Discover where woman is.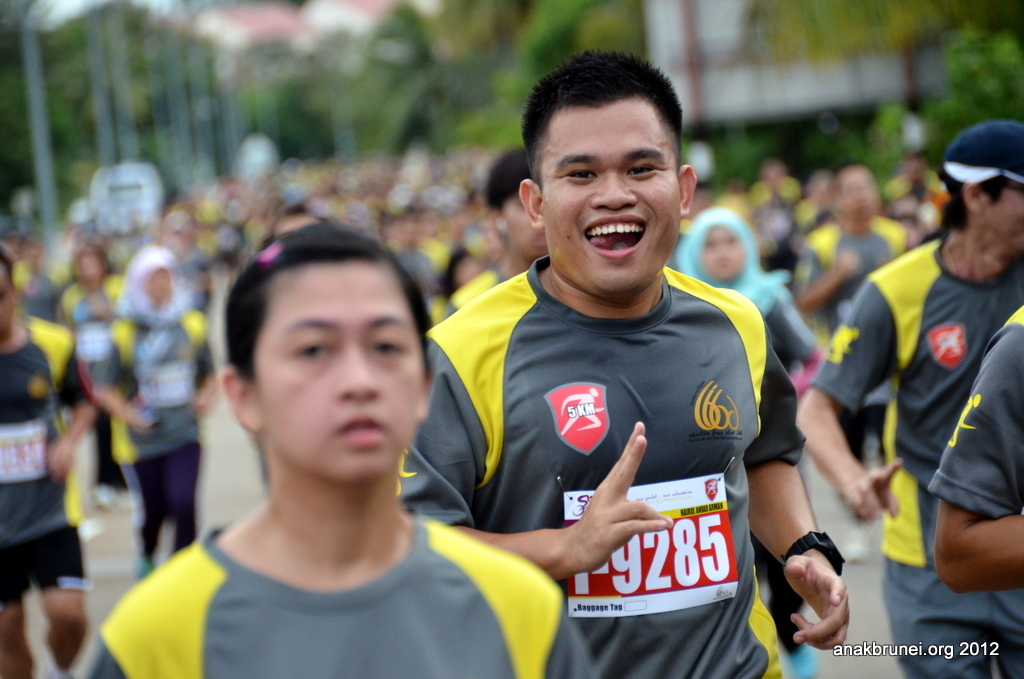
Discovered at 664,211,816,678.
